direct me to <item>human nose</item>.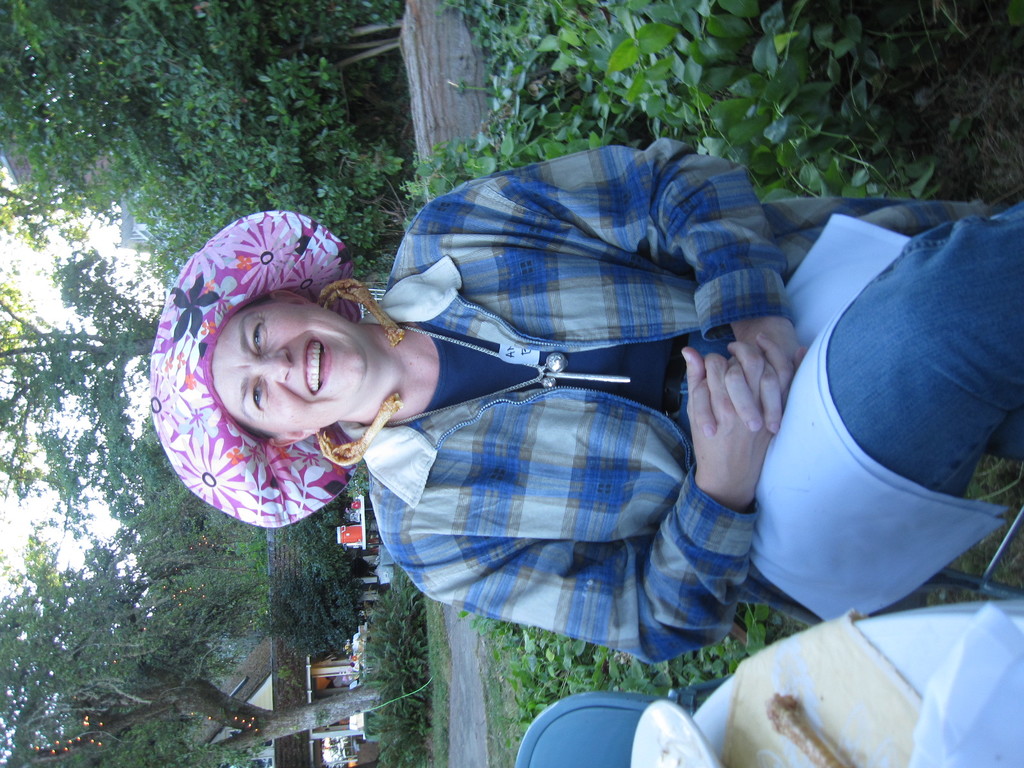
Direction: <box>257,346,294,381</box>.
